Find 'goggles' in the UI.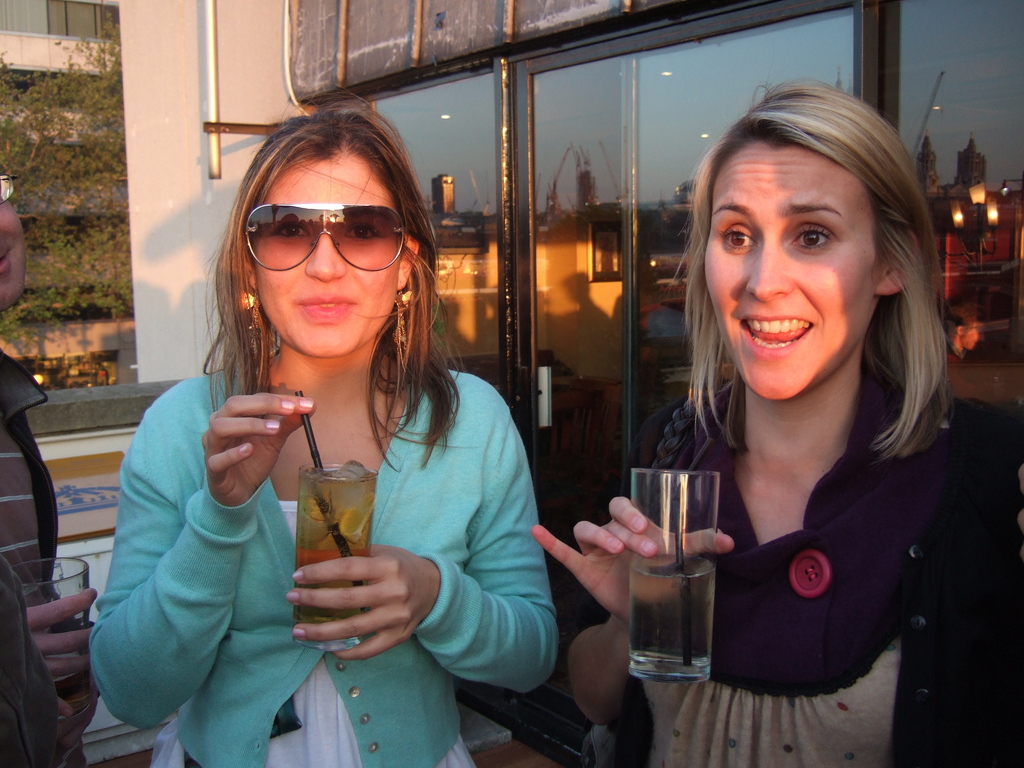
UI element at 239, 200, 420, 271.
